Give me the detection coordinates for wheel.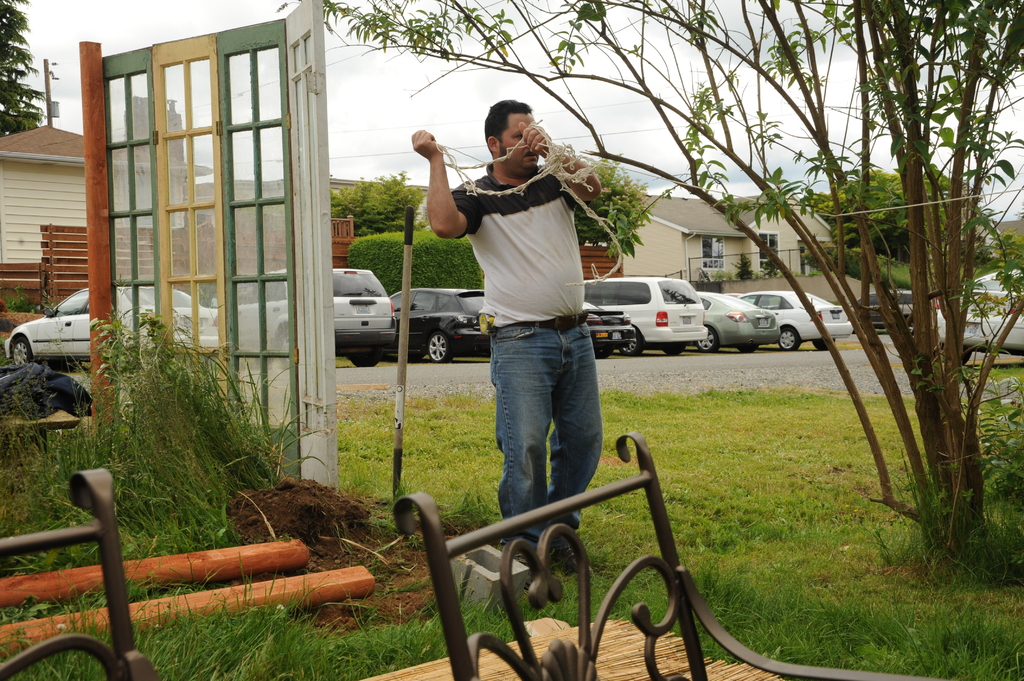
618,330,643,356.
